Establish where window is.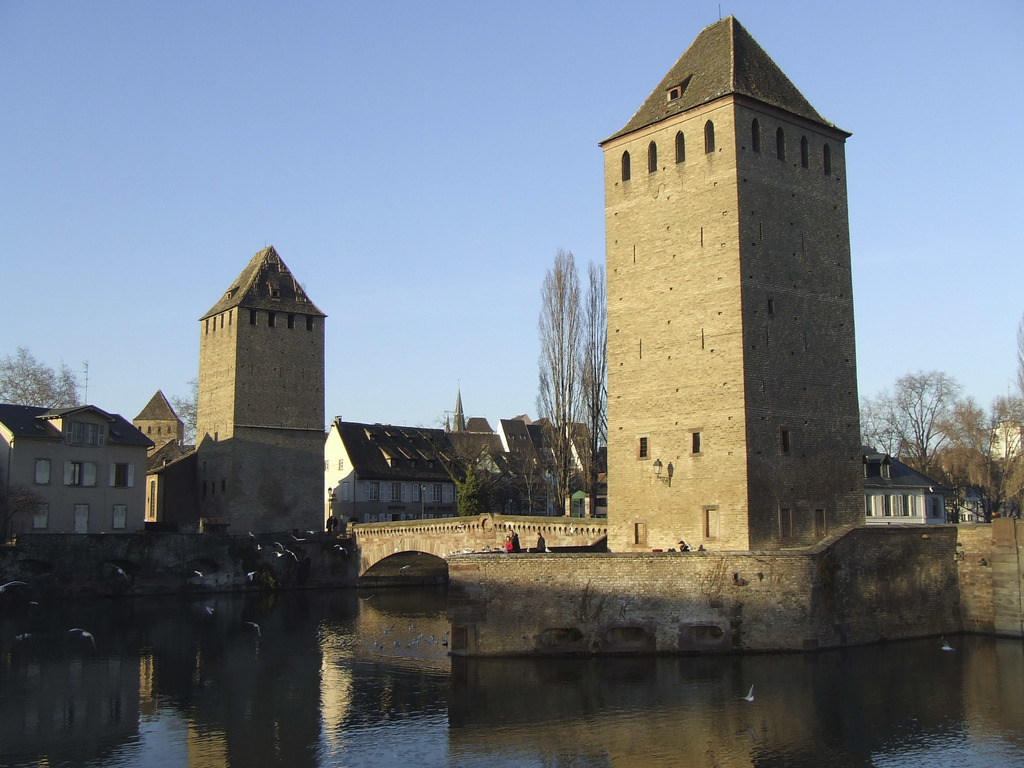
Established at 114, 507, 126, 532.
